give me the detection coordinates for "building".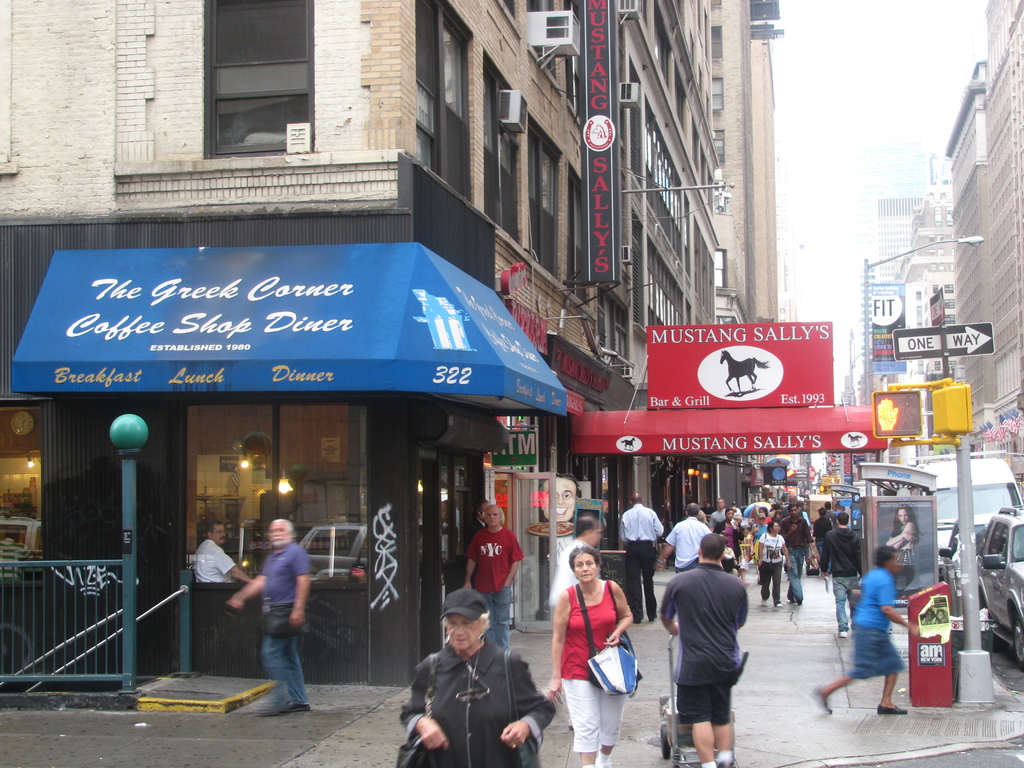
left=845, top=180, right=947, bottom=419.
